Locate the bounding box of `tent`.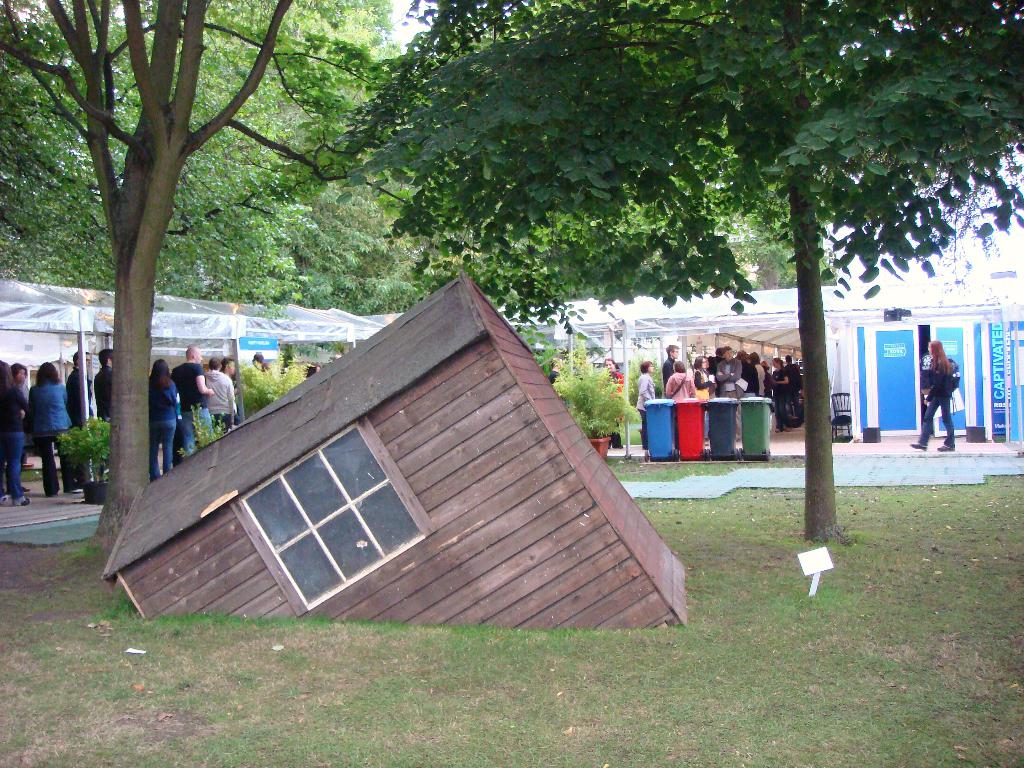
Bounding box: [left=0, top=273, right=241, bottom=486].
